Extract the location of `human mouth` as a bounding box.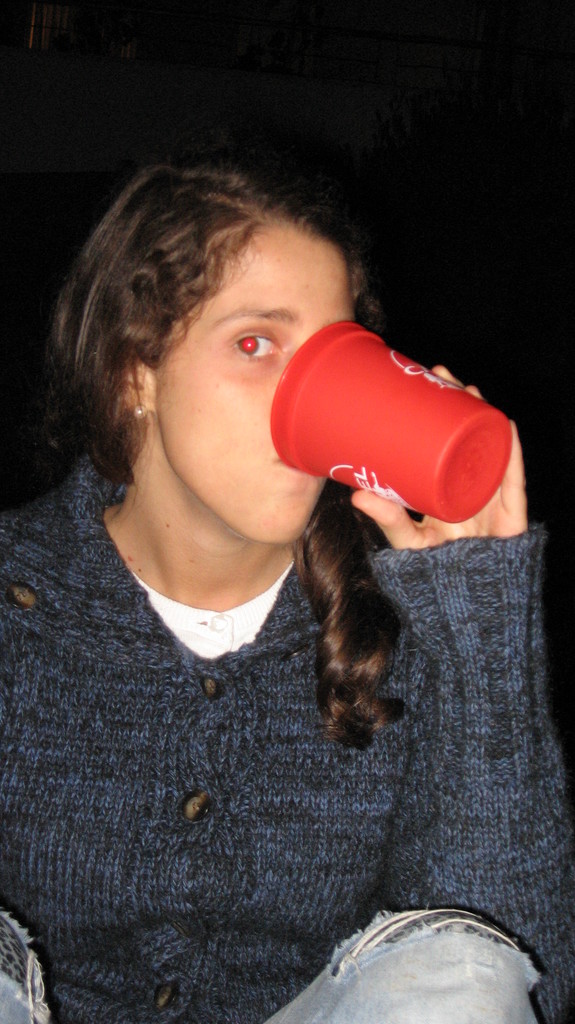
{"x1": 275, "y1": 455, "x2": 287, "y2": 466}.
